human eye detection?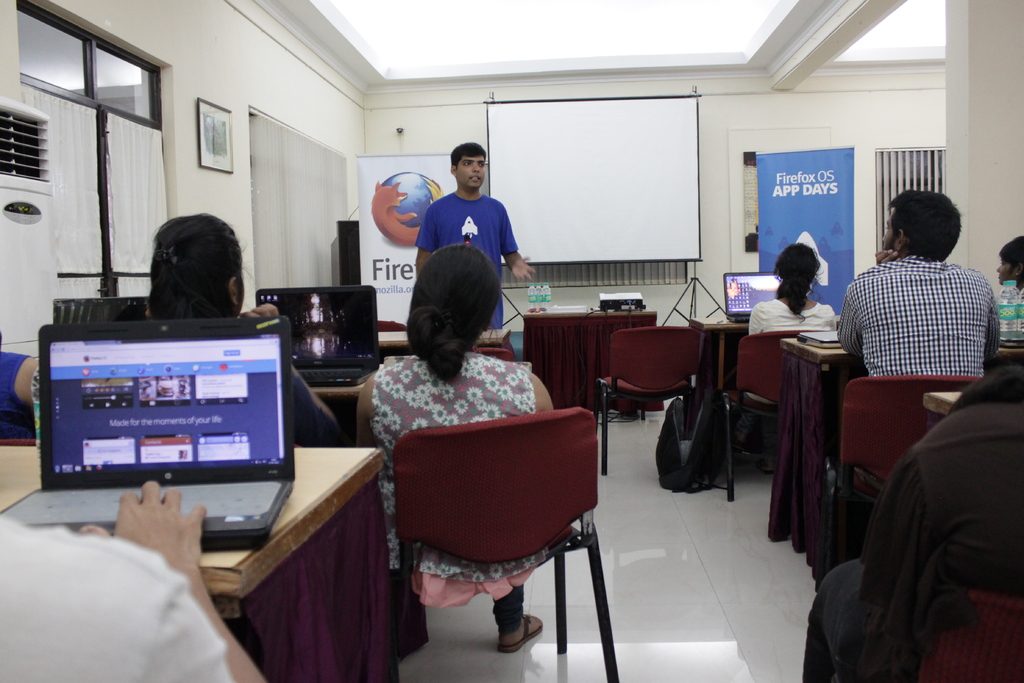
<bbox>479, 161, 485, 167</bbox>
